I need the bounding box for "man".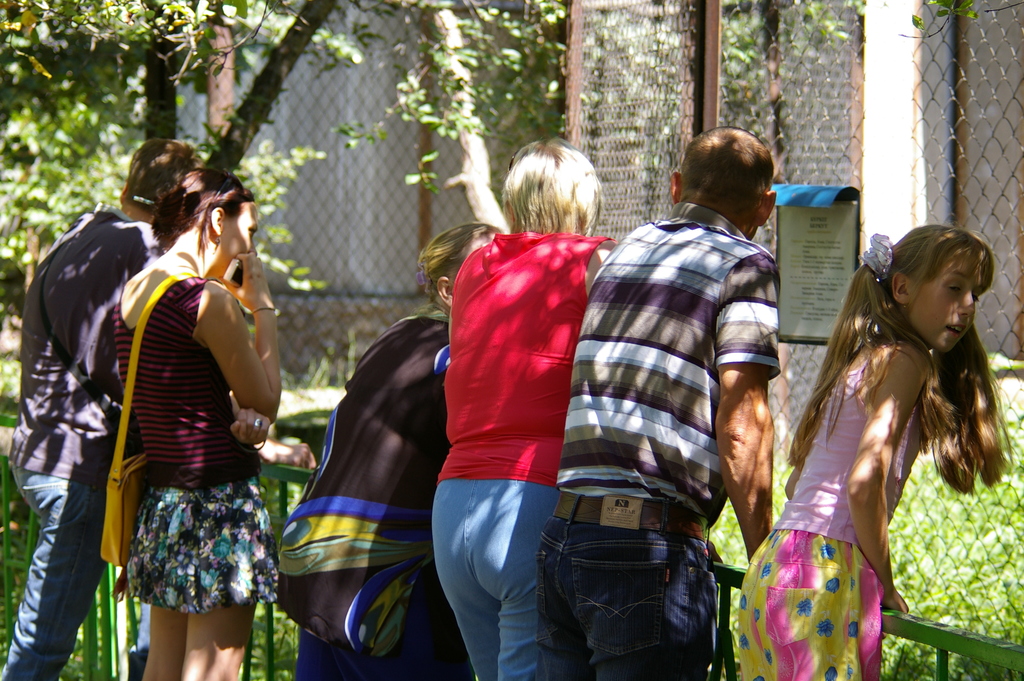
Here it is: locate(539, 136, 815, 659).
